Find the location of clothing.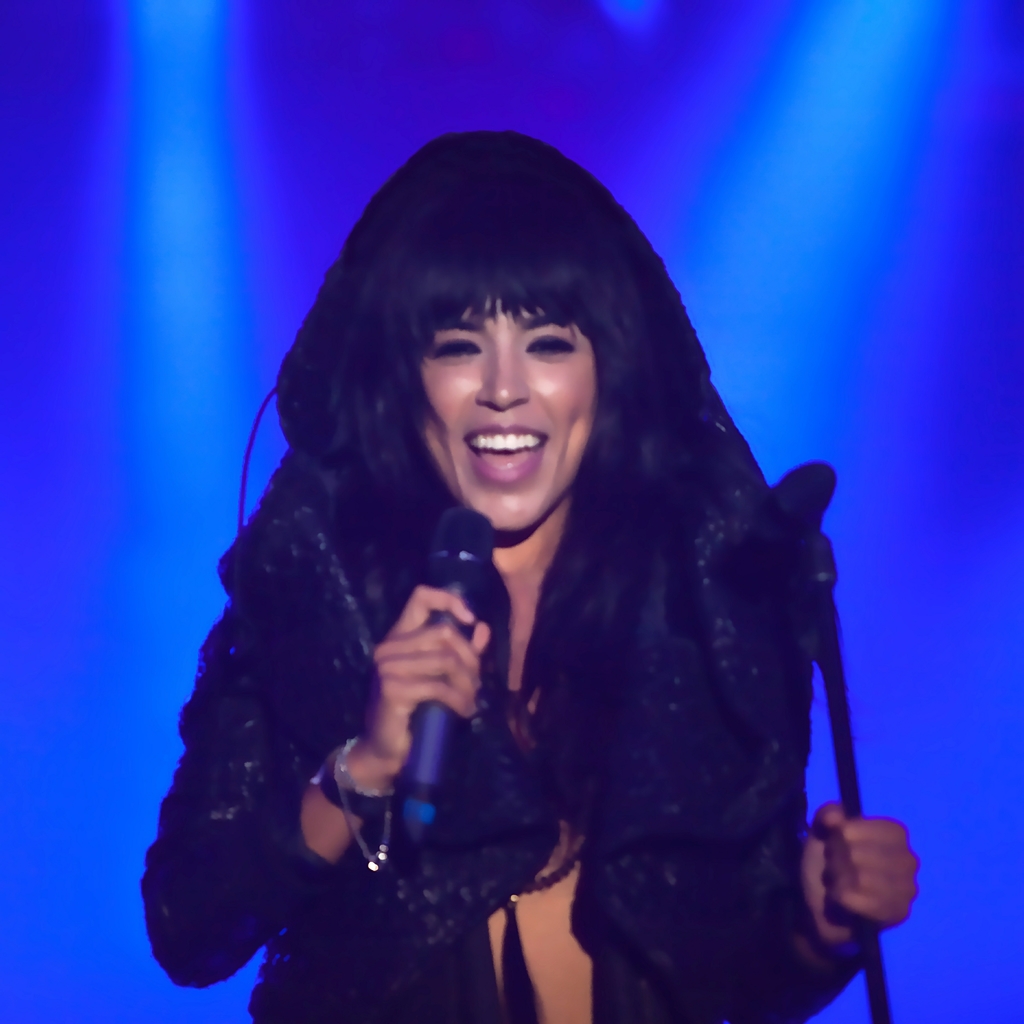
Location: crop(158, 341, 708, 1004).
